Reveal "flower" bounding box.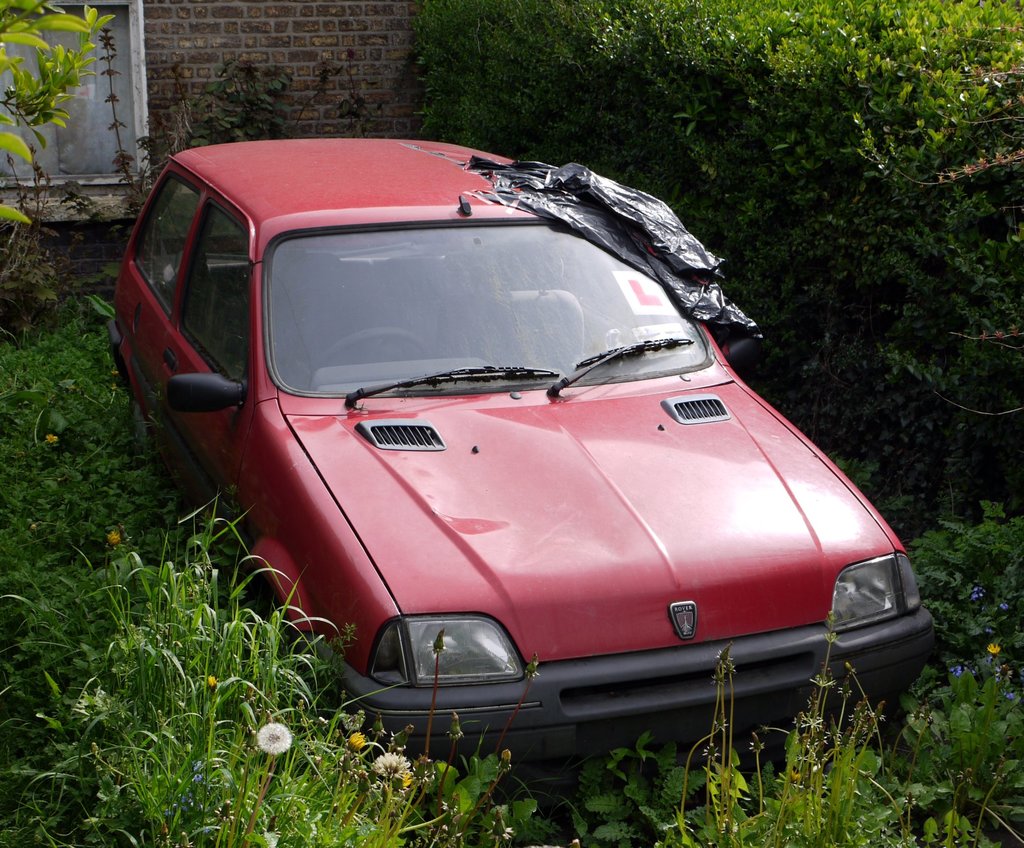
Revealed: [left=486, top=817, right=515, bottom=842].
